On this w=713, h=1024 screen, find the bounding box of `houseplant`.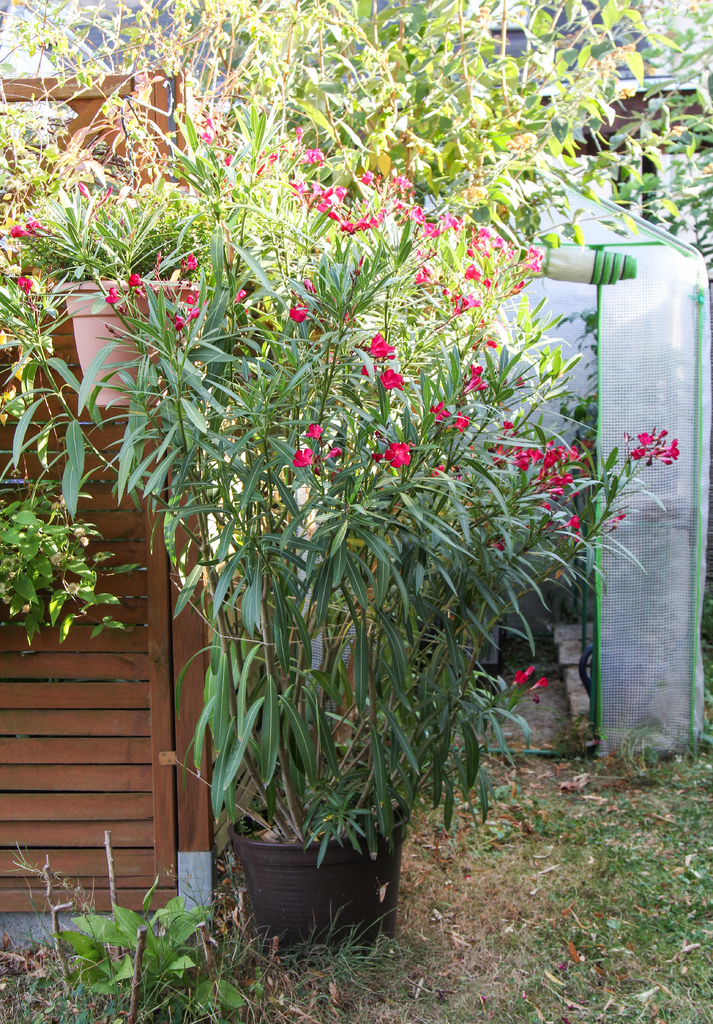
Bounding box: 5/175/278/402.
